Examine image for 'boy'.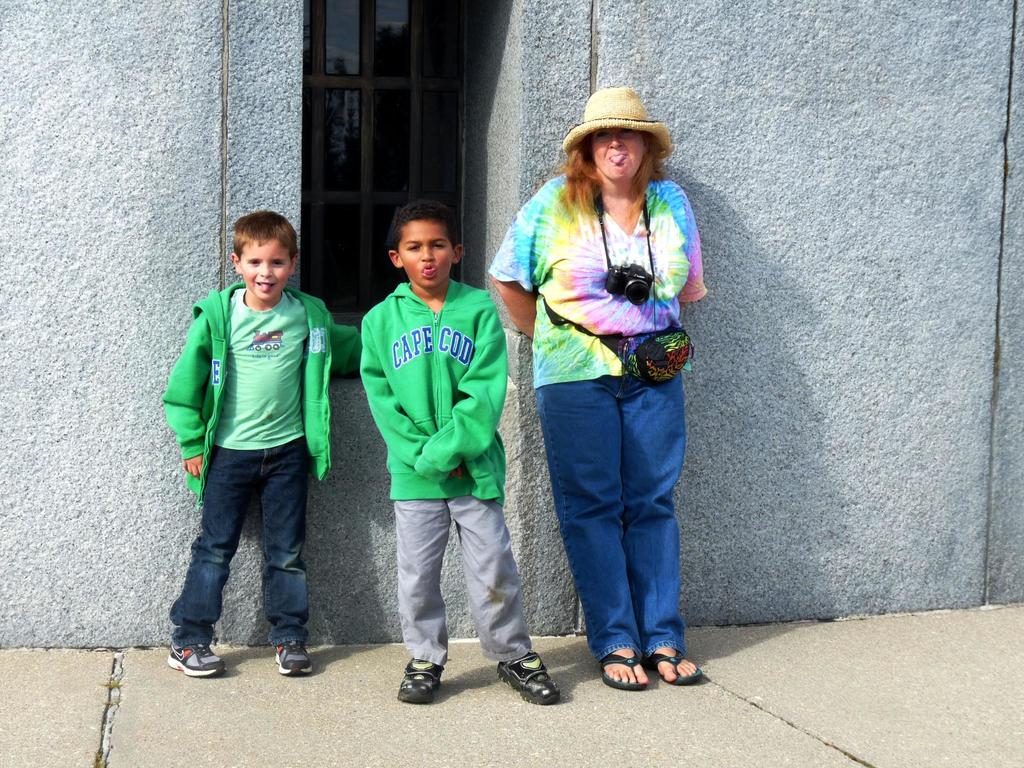
Examination result: rect(158, 212, 383, 678).
